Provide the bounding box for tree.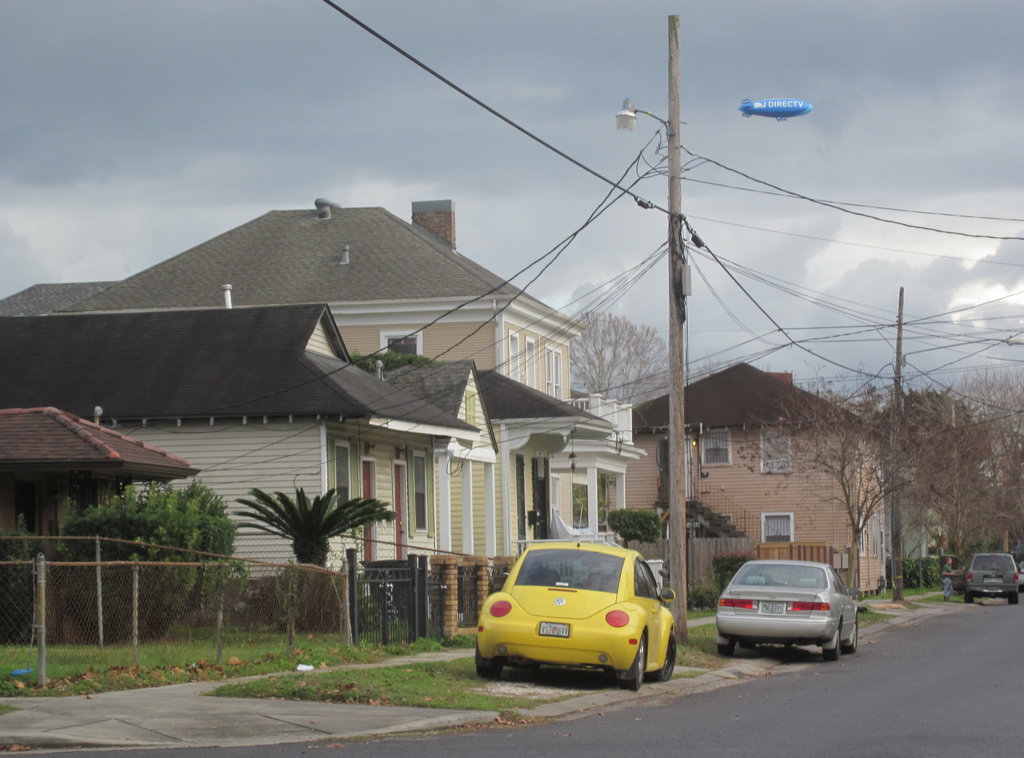
347/357/437/374.
